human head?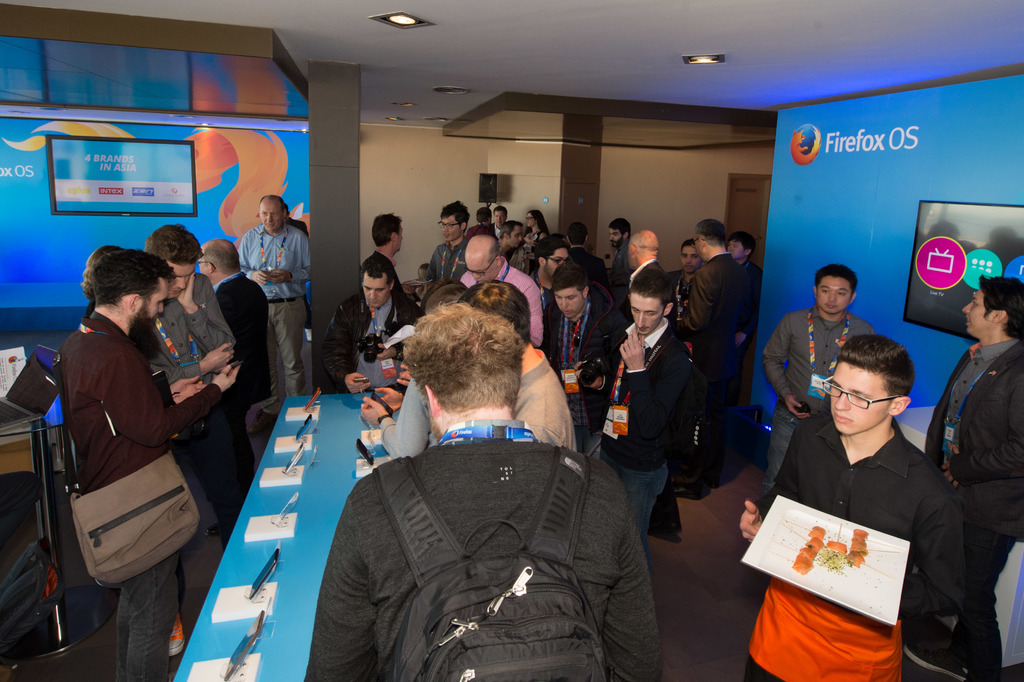
box(356, 257, 394, 311)
